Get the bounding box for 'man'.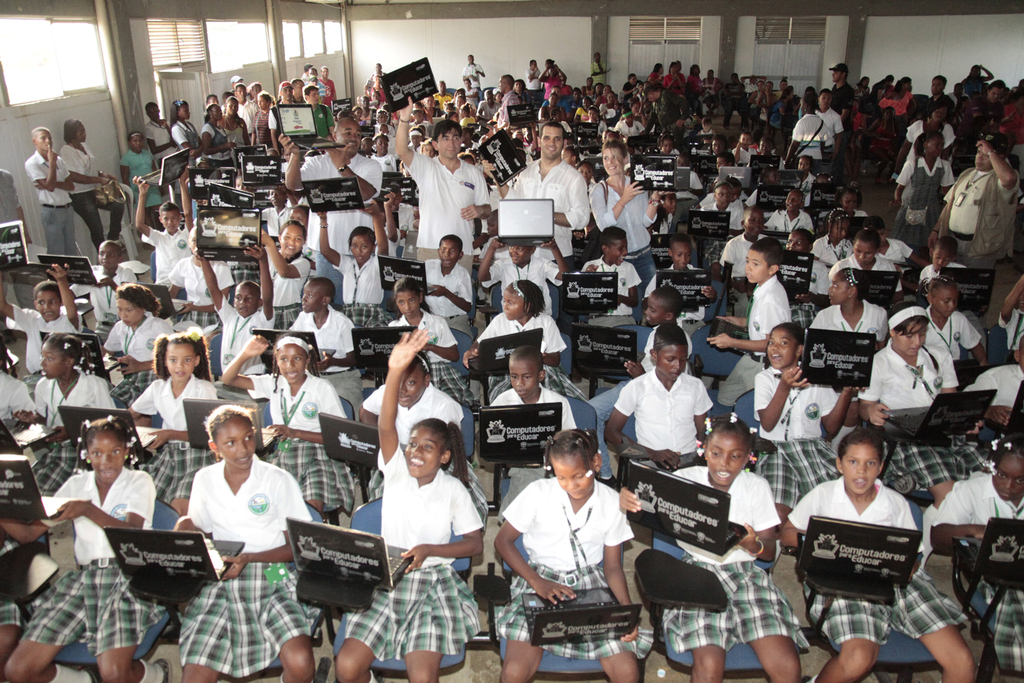
rect(369, 59, 388, 78).
